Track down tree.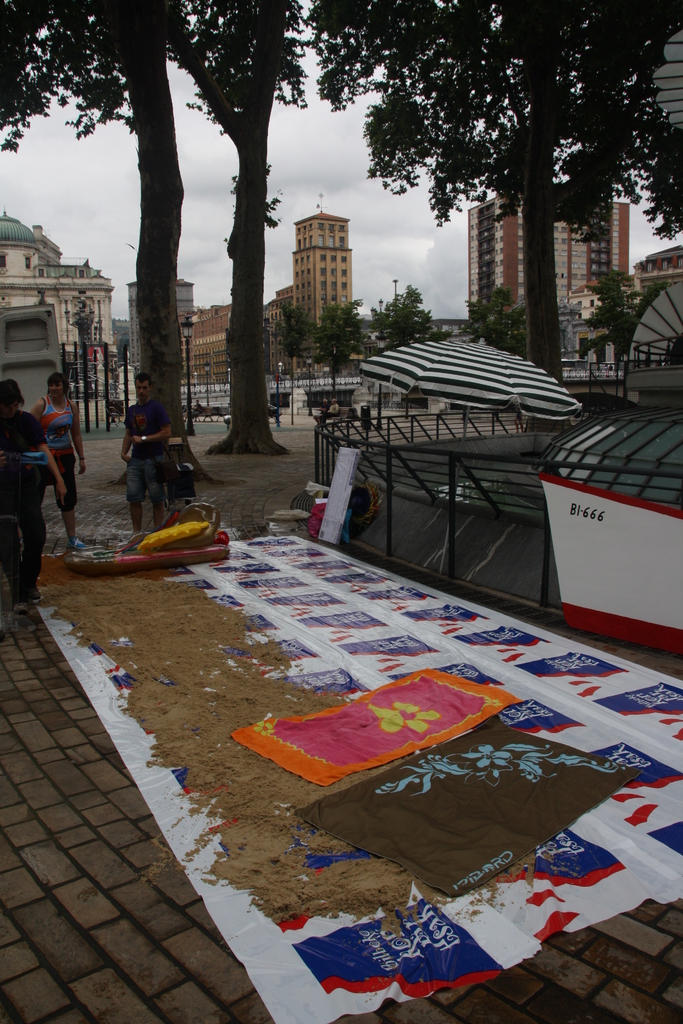
Tracked to {"x1": 276, "y1": 295, "x2": 308, "y2": 379}.
